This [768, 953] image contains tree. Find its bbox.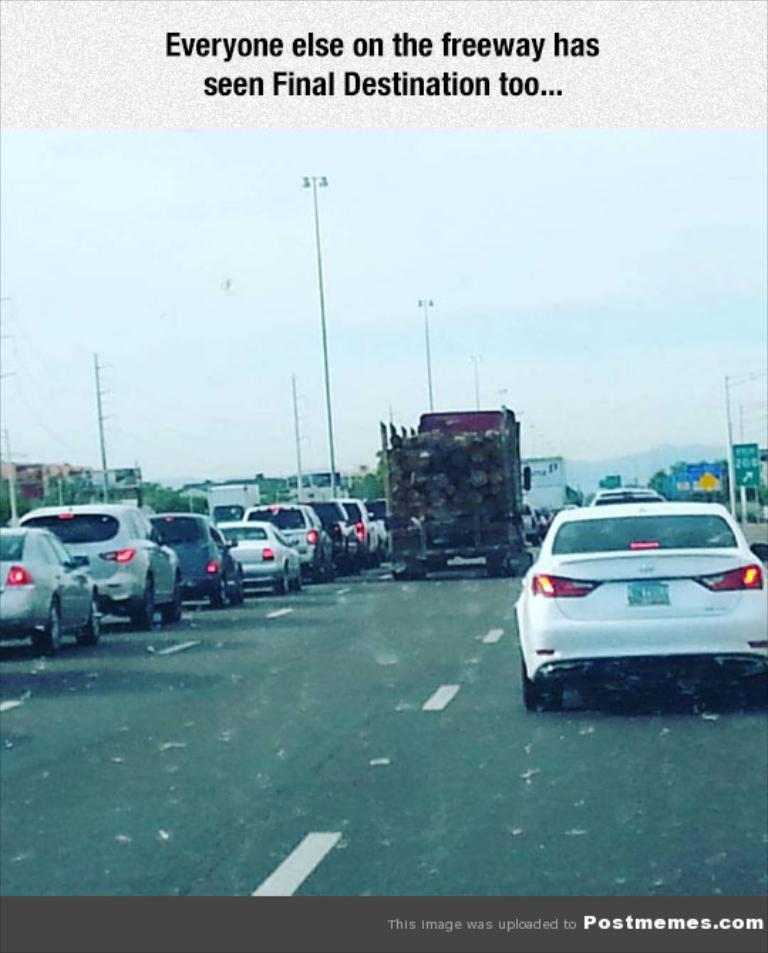
region(724, 469, 767, 509).
